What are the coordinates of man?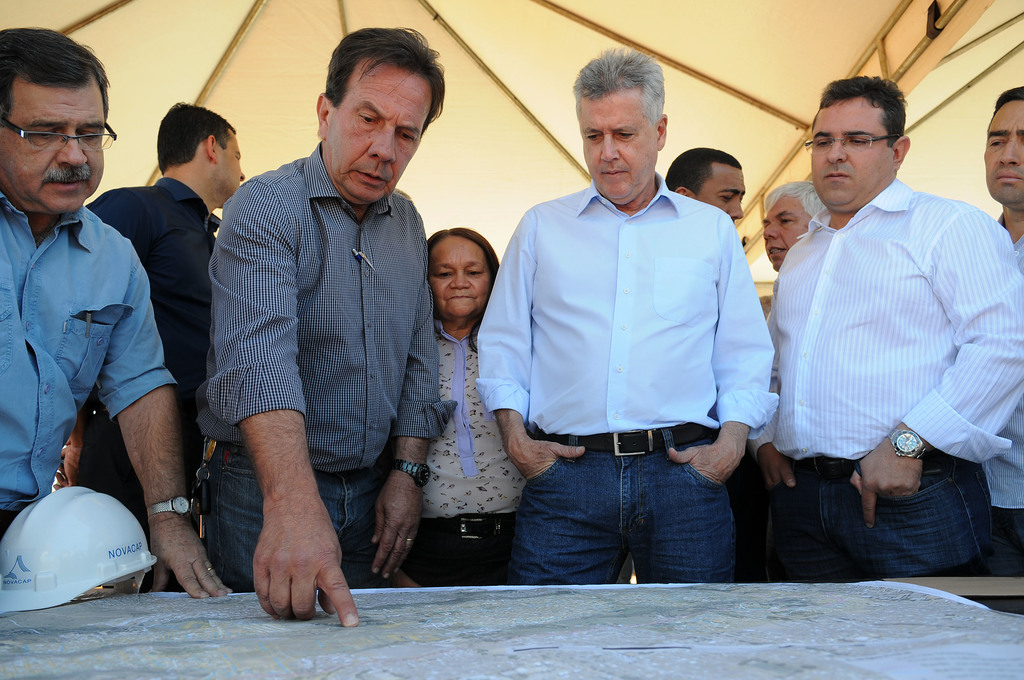
[left=468, top=35, right=783, bottom=591].
